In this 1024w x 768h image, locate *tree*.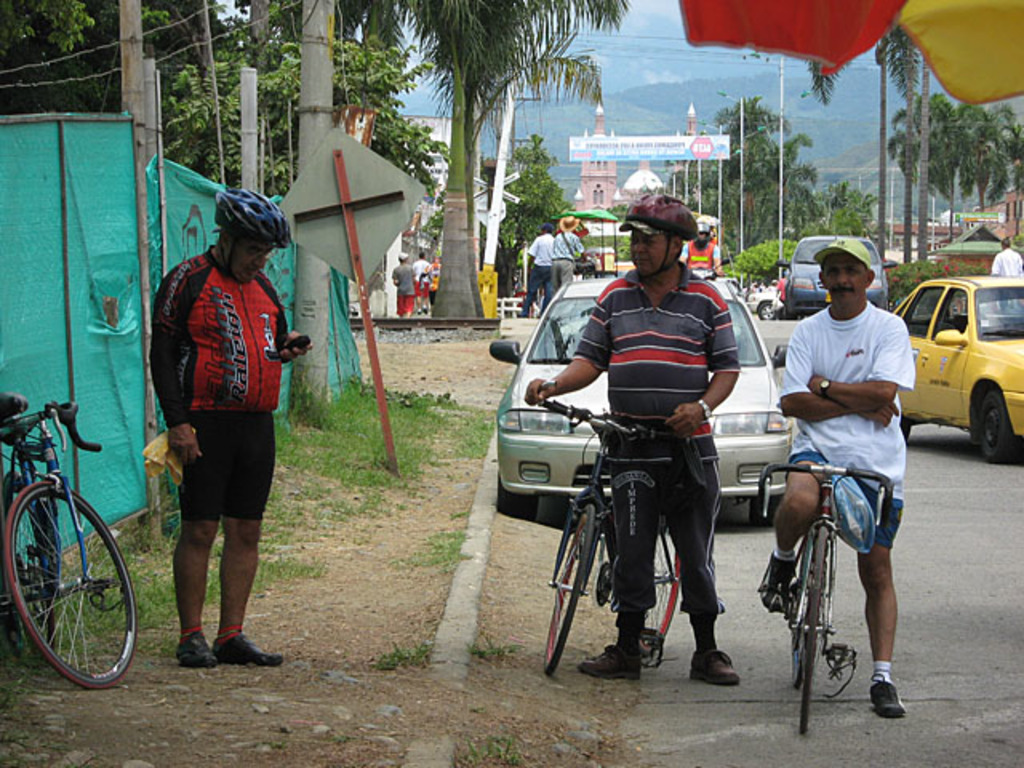
Bounding box: bbox(416, 130, 582, 302).
